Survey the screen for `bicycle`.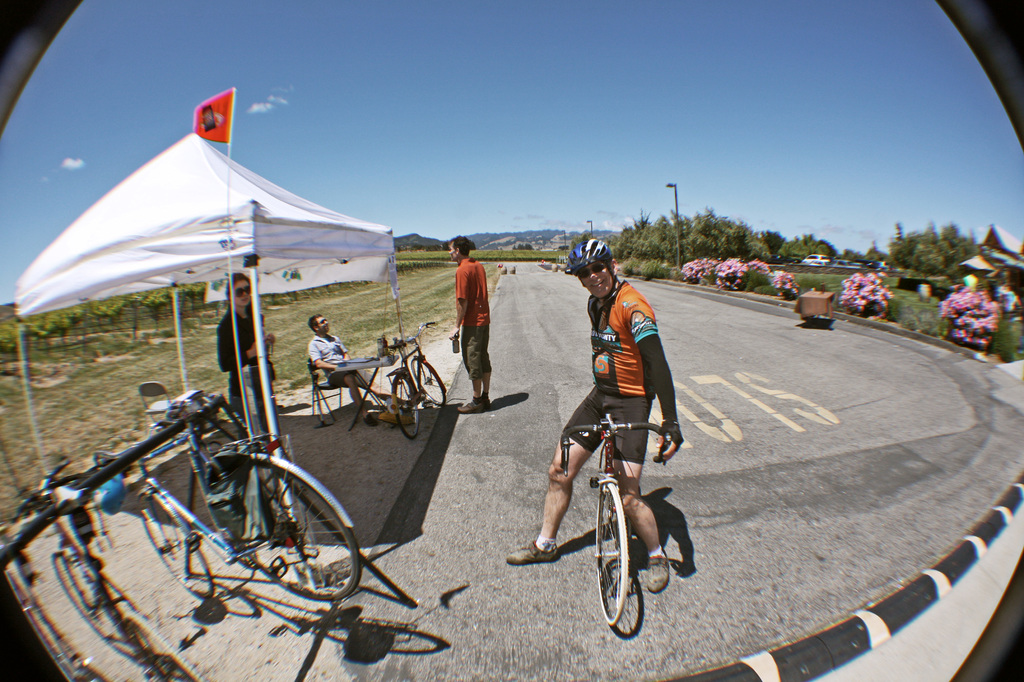
Survey found: left=81, top=423, right=360, bottom=605.
